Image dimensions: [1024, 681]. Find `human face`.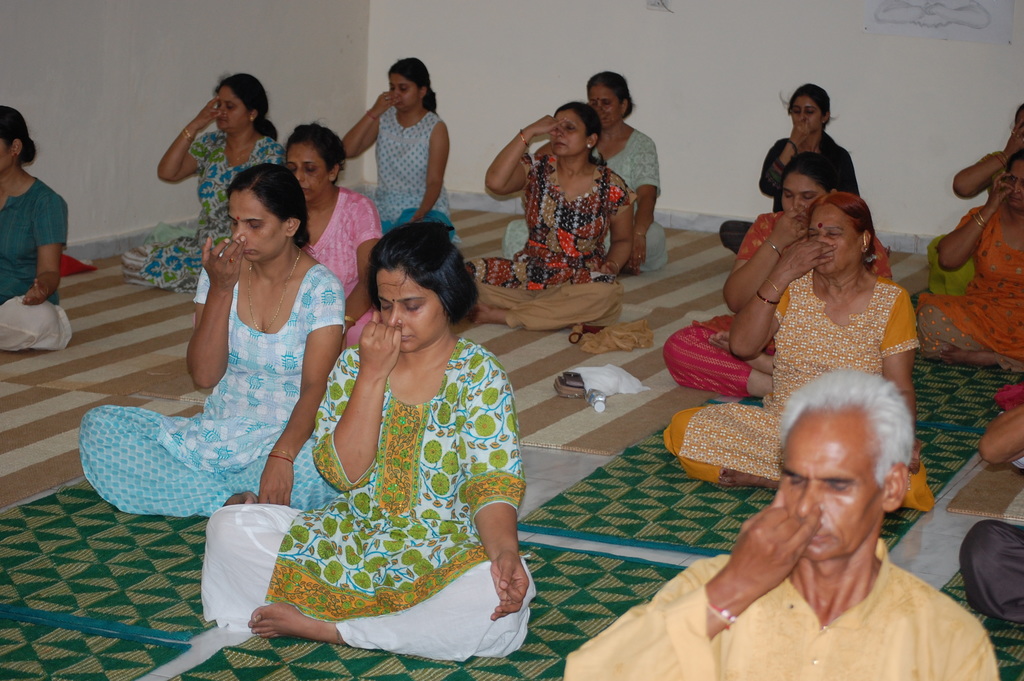
Rect(217, 85, 244, 136).
